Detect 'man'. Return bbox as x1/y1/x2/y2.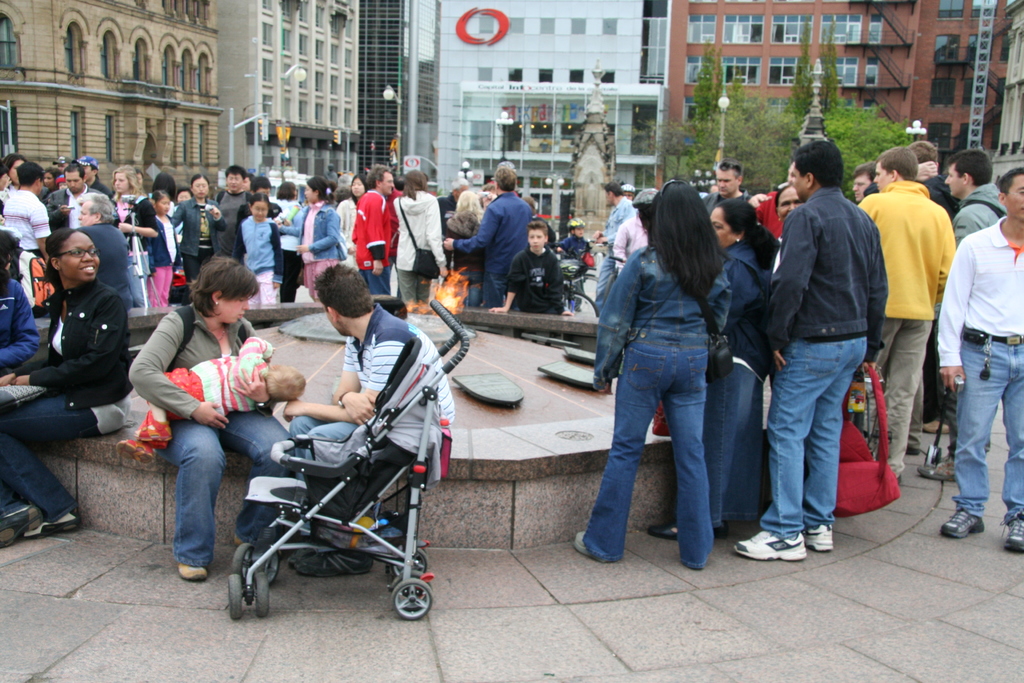
446/163/534/306.
